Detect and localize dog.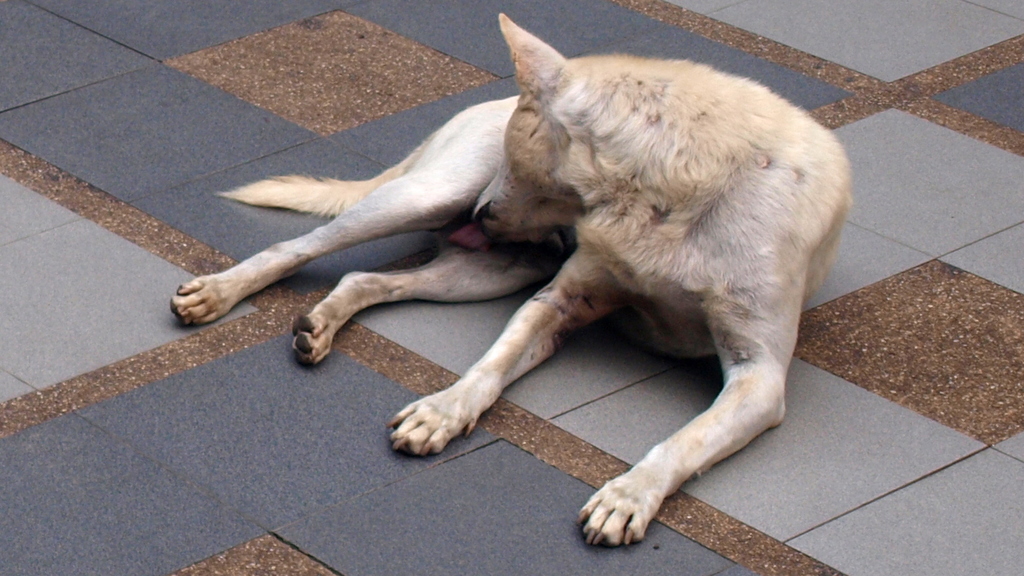
Localized at left=168, top=11, right=853, bottom=548.
